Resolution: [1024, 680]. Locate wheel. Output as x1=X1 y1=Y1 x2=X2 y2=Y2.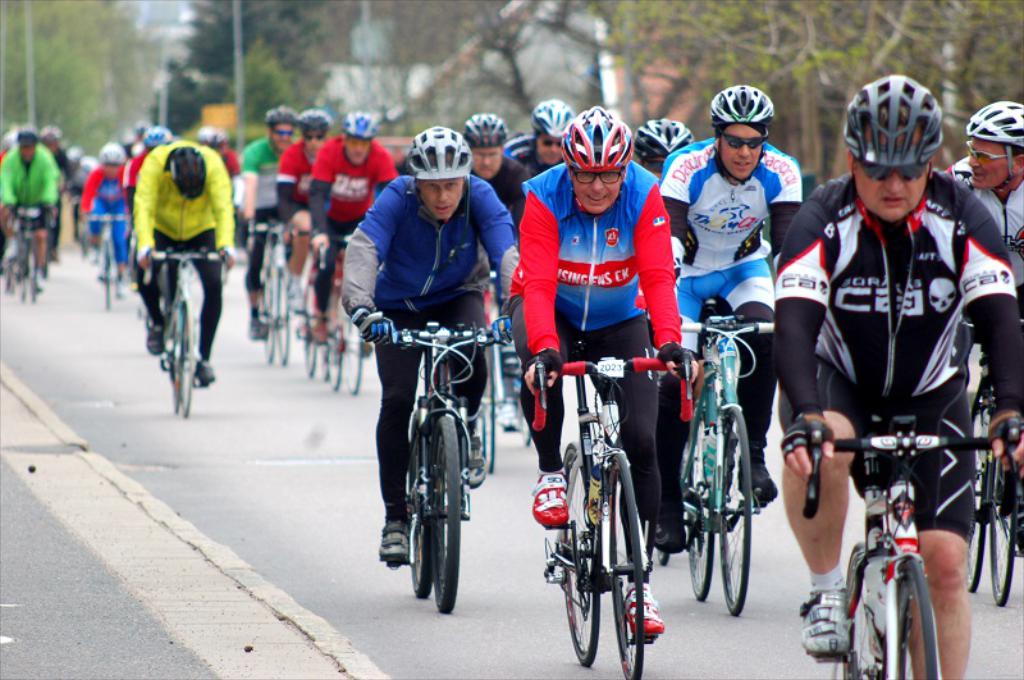
x1=968 y1=403 x2=993 y2=592.
